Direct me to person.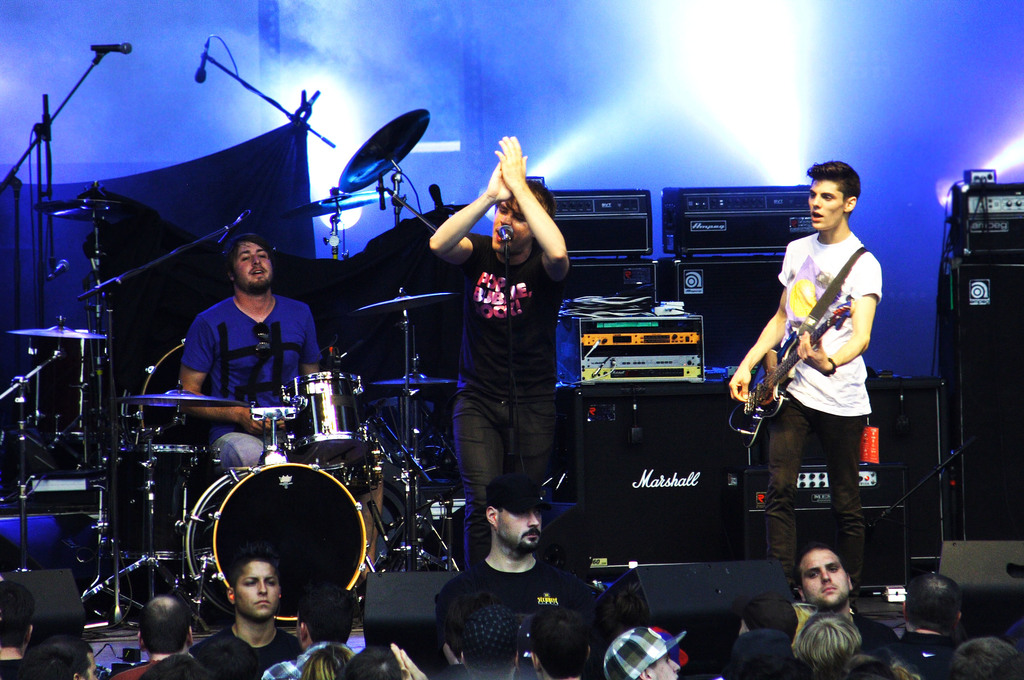
Direction: <region>0, 570, 33, 679</region>.
